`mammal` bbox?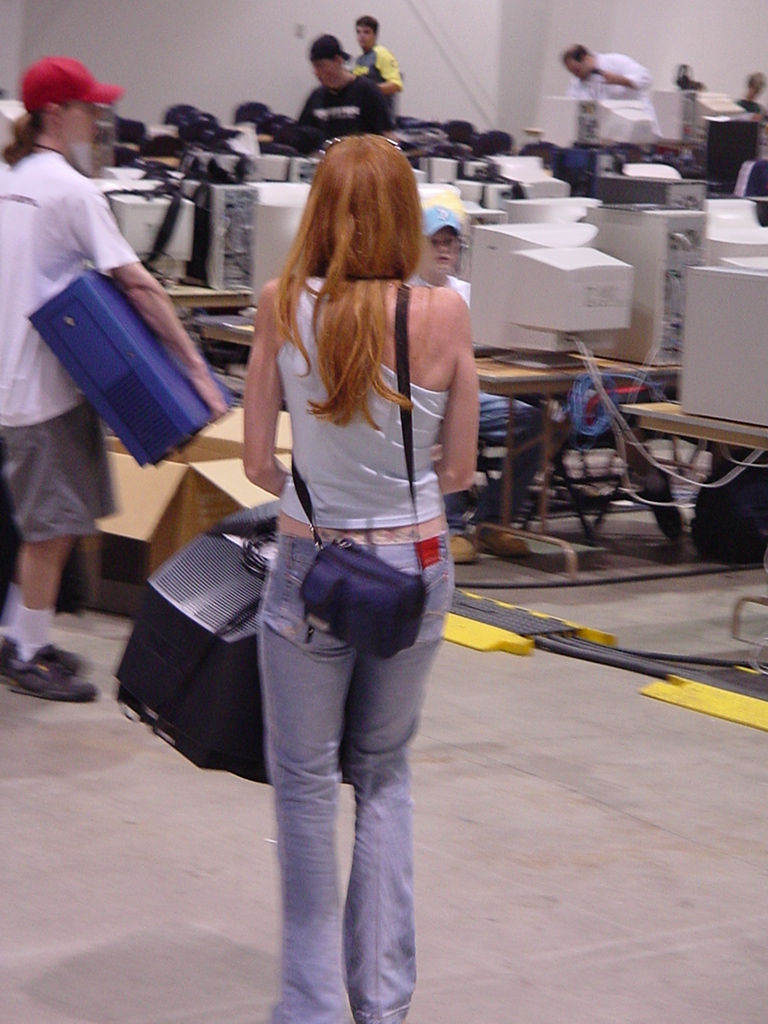
[297, 34, 395, 156]
